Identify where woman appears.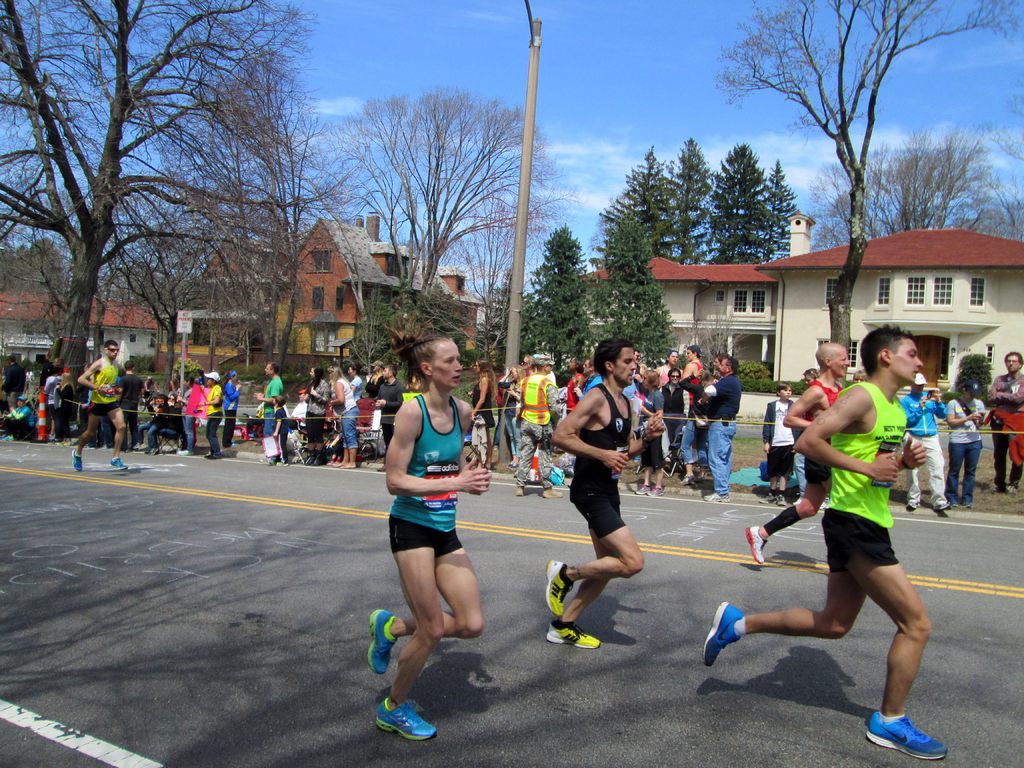
Appears at 367:362:385:401.
